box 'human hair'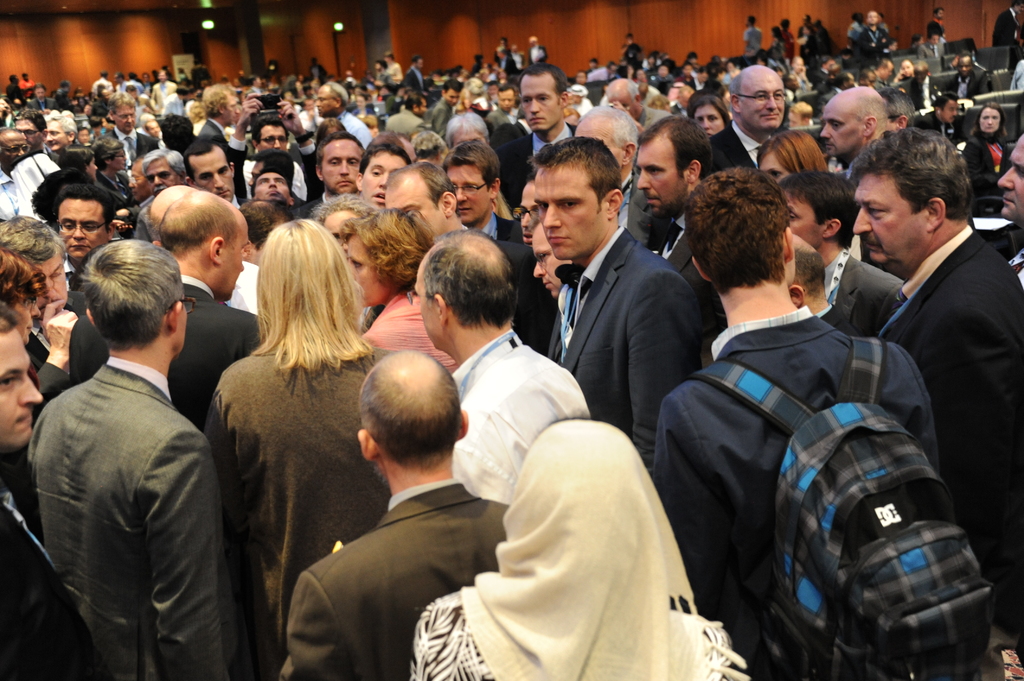
[x1=934, y1=92, x2=960, y2=110]
